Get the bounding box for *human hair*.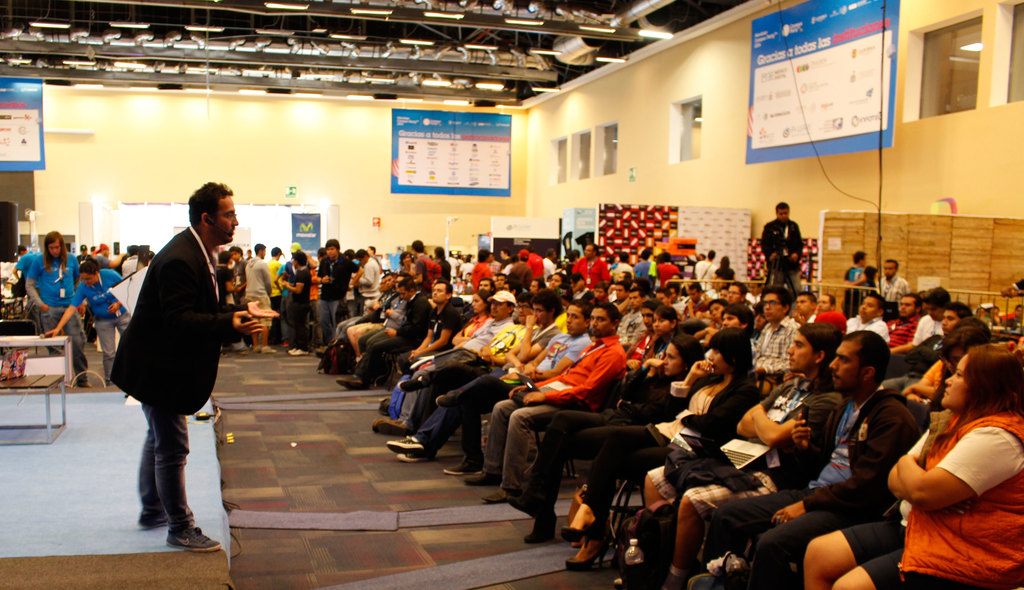
locate(723, 304, 755, 333).
